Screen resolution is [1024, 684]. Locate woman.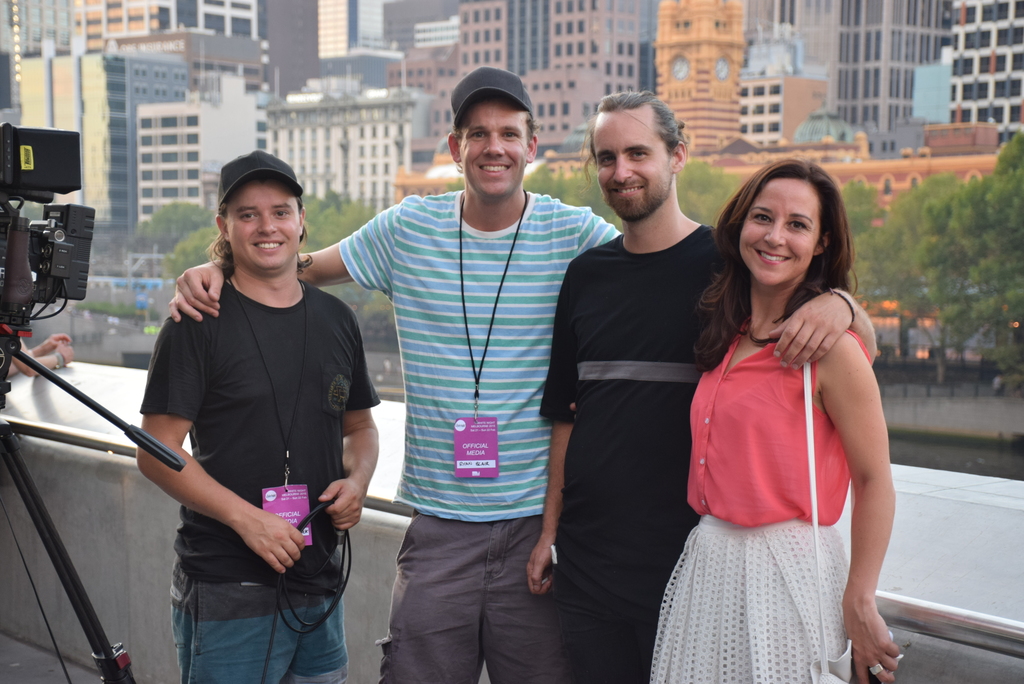
[x1=652, y1=139, x2=902, y2=676].
